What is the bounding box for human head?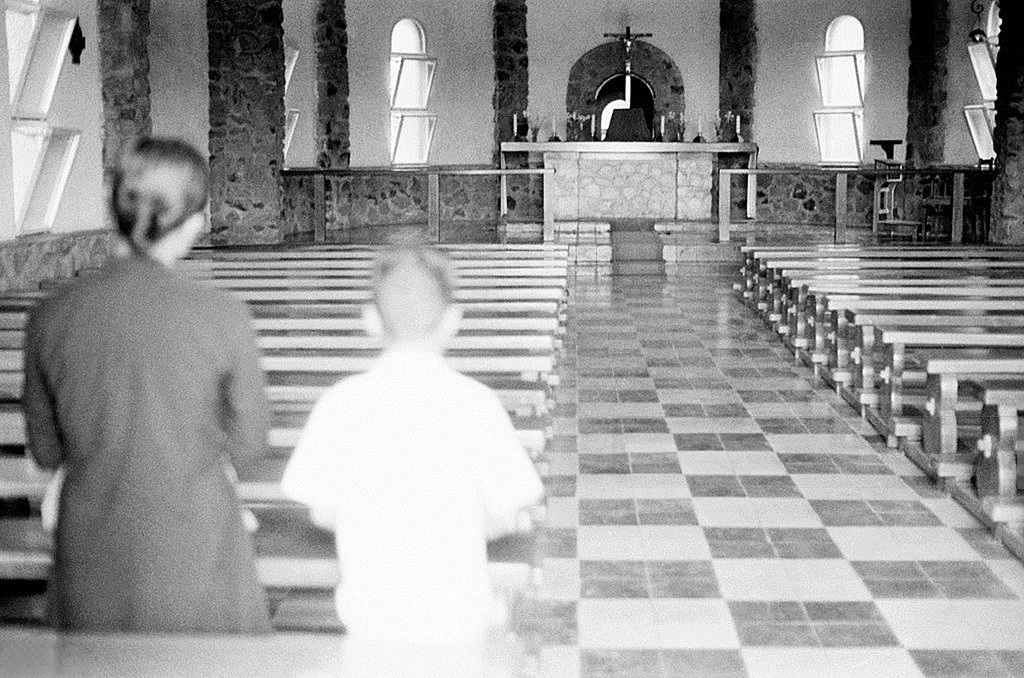
bbox=[92, 135, 207, 265].
